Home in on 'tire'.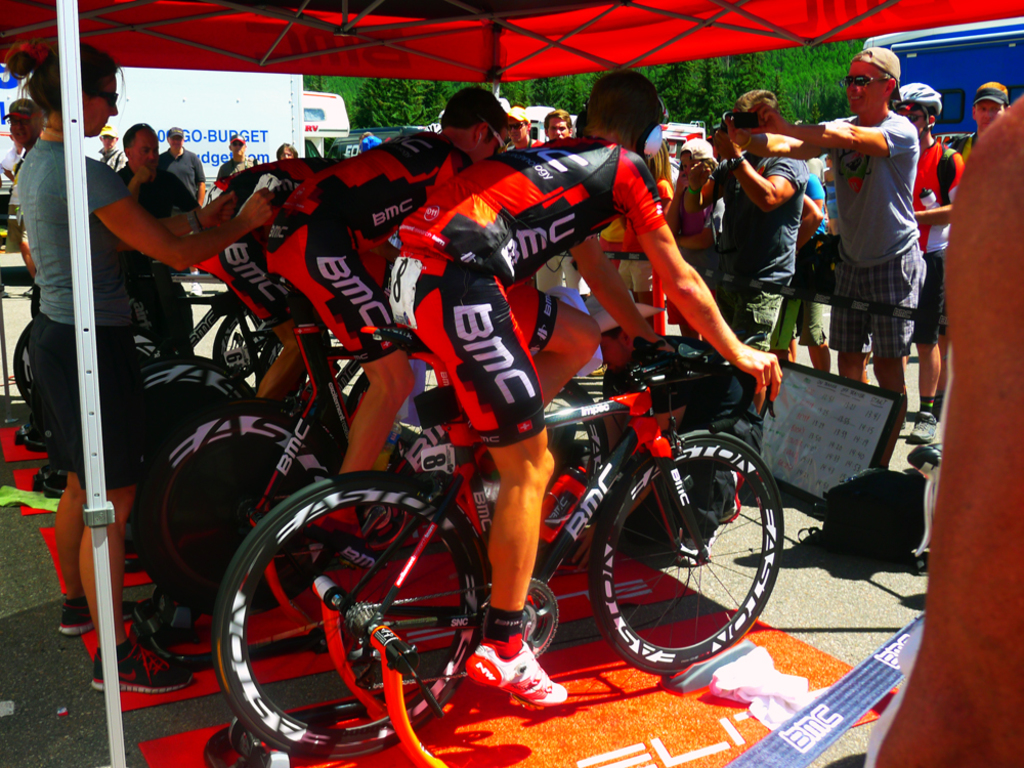
Homed in at {"x1": 586, "y1": 427, "x2": 784, "y2": 678}.
